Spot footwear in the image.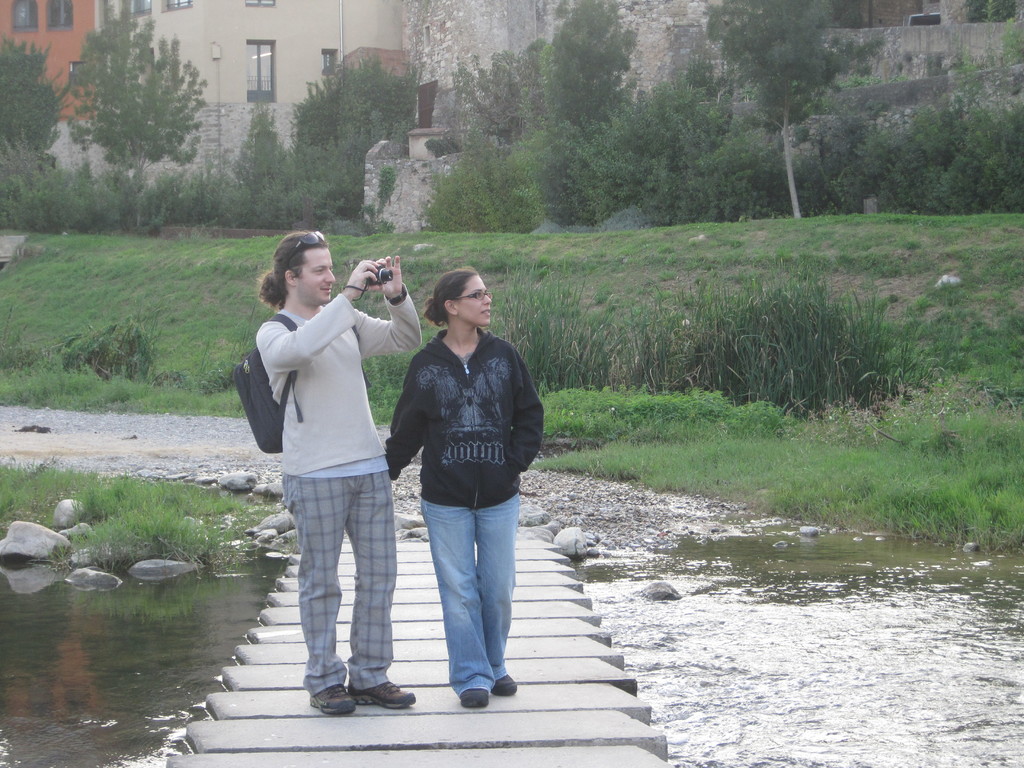
footwear found at (x1=351, y1=677, x2=417, y2=713).
